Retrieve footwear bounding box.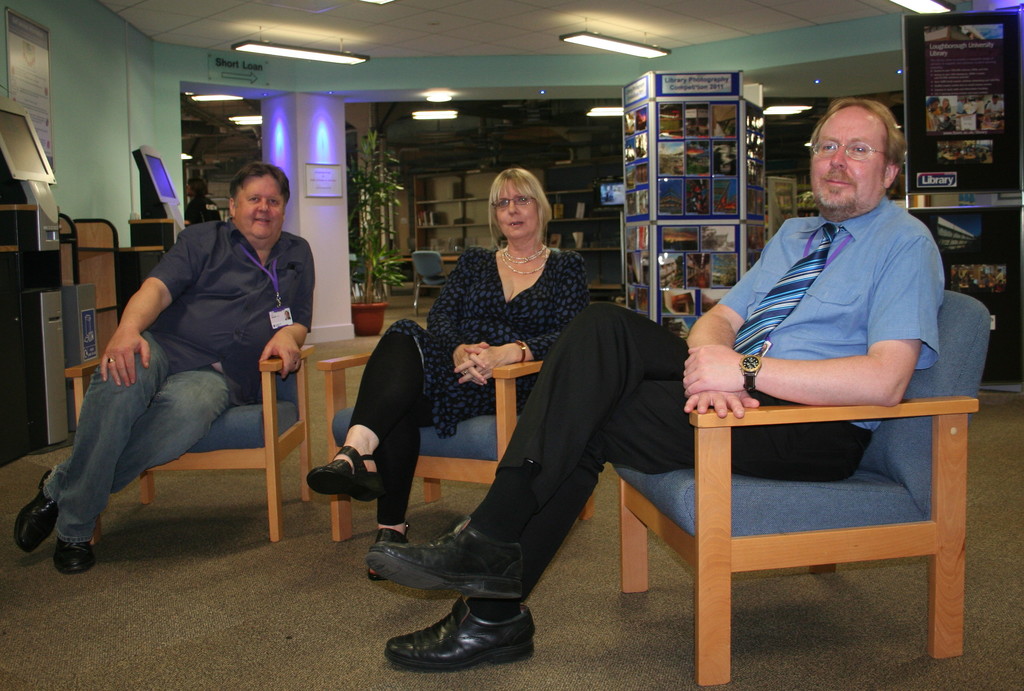
Bounding box: l=365, t=524, r=525, b=603.
